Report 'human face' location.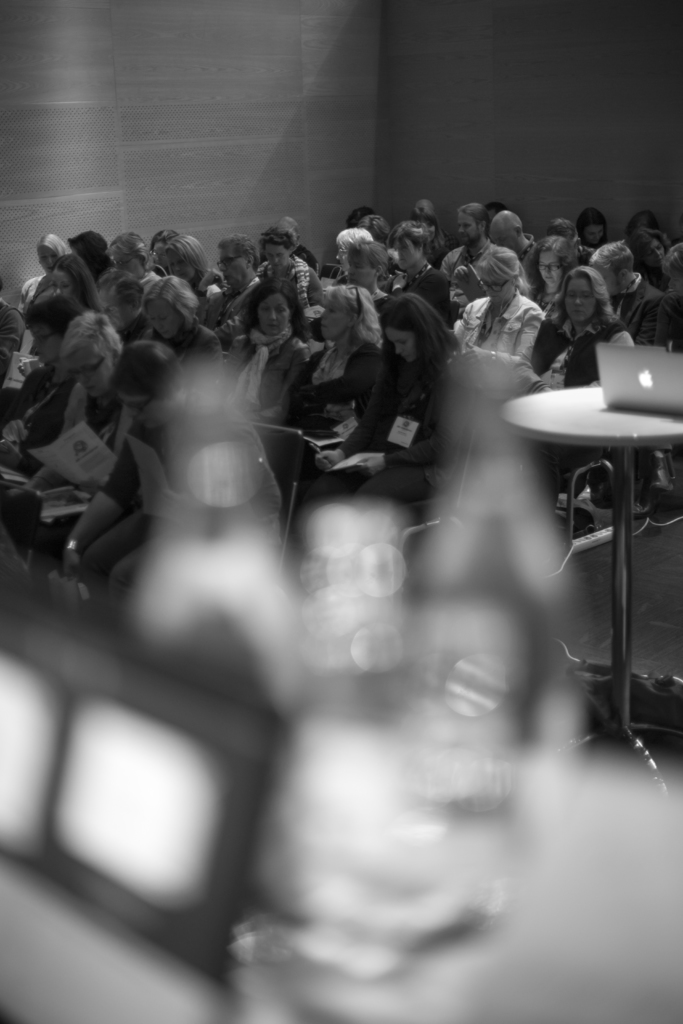
Report: 478, 267, 509, 304.
